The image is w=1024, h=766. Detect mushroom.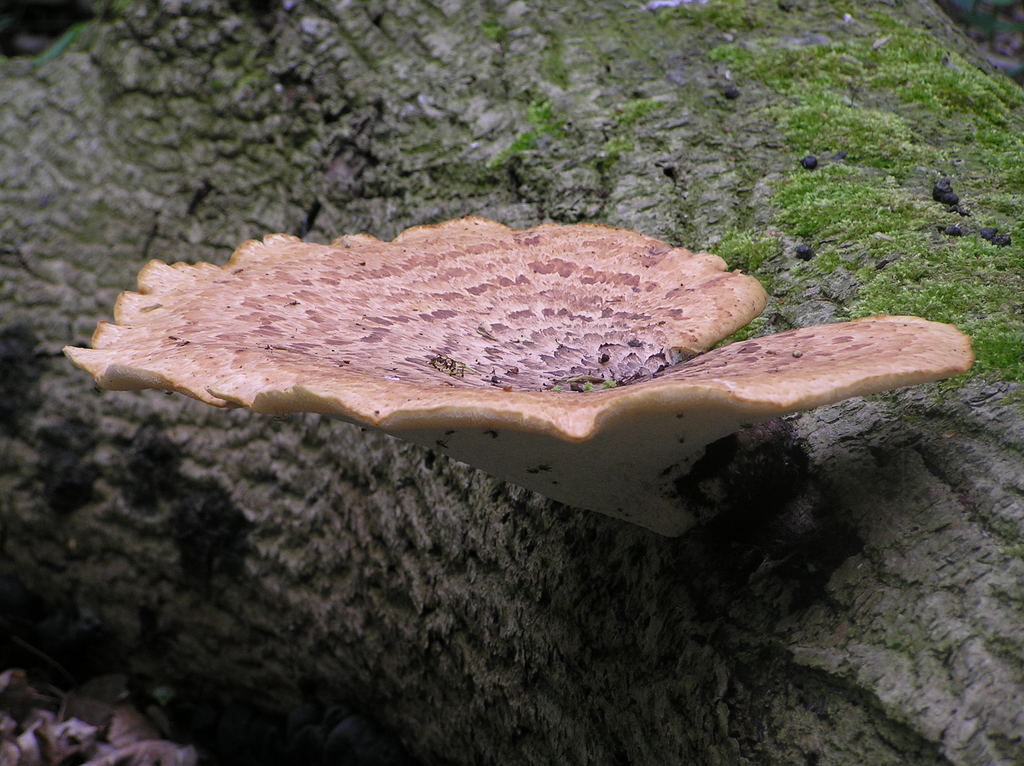
Detection: 67/180/990/550.
